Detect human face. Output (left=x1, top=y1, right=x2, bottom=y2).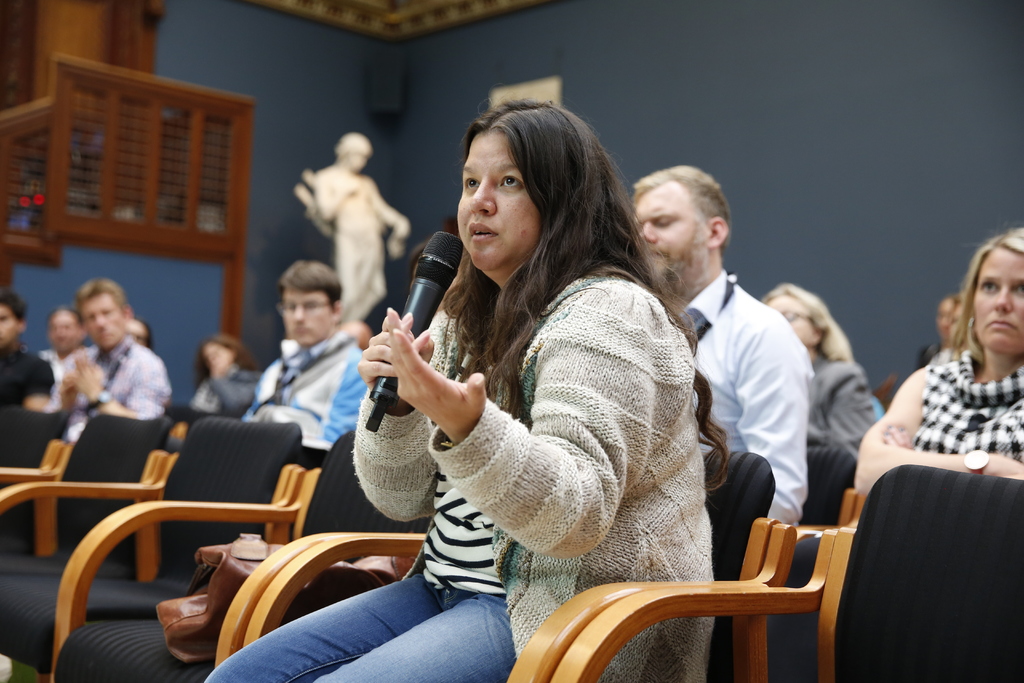
(left=767, top=290, right=820, bottom=352).
